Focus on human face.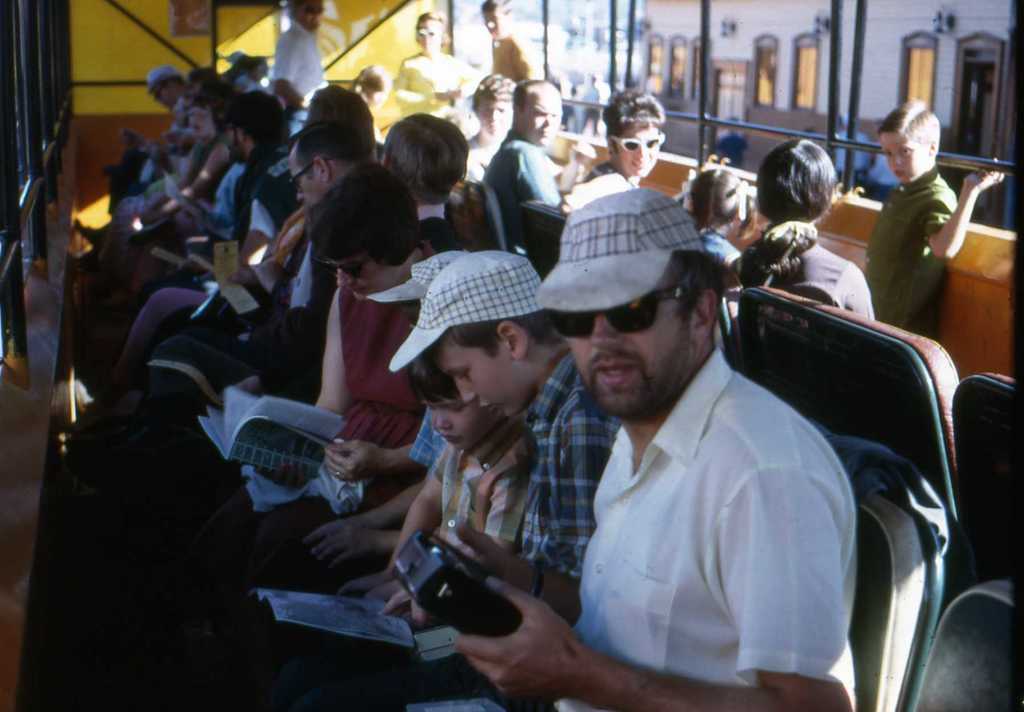
Focused at rect(289, 153, 320, 207).
